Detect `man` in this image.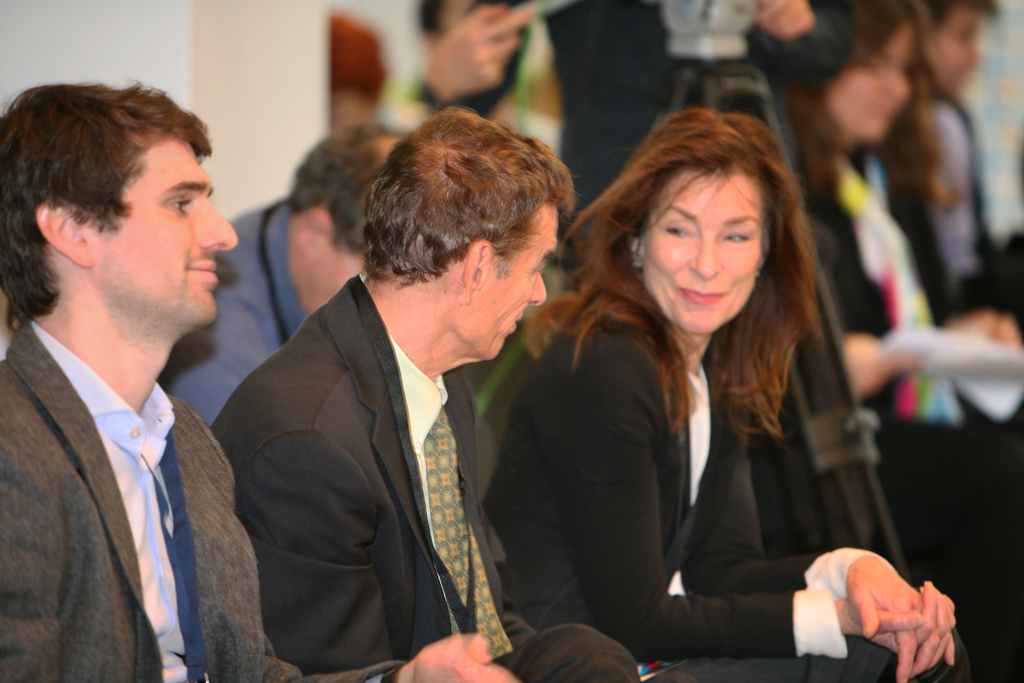
Detection: 146 130 417 429.
